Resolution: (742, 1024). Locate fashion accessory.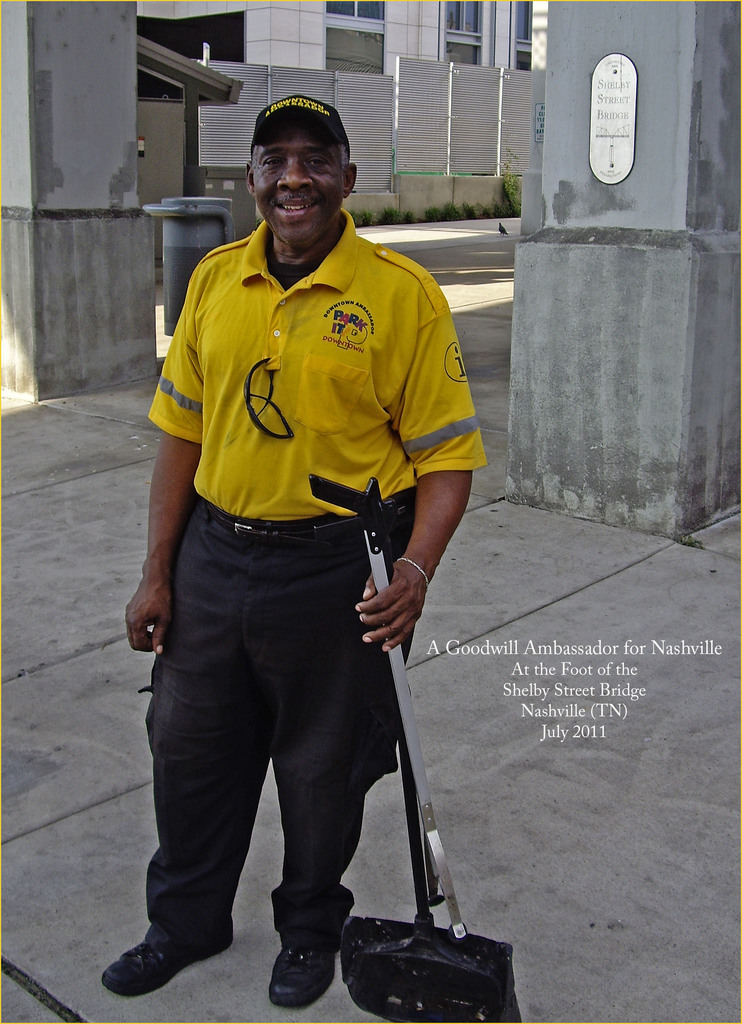
pyautogui.locateOnScreen(249, 90, 352, 151).
